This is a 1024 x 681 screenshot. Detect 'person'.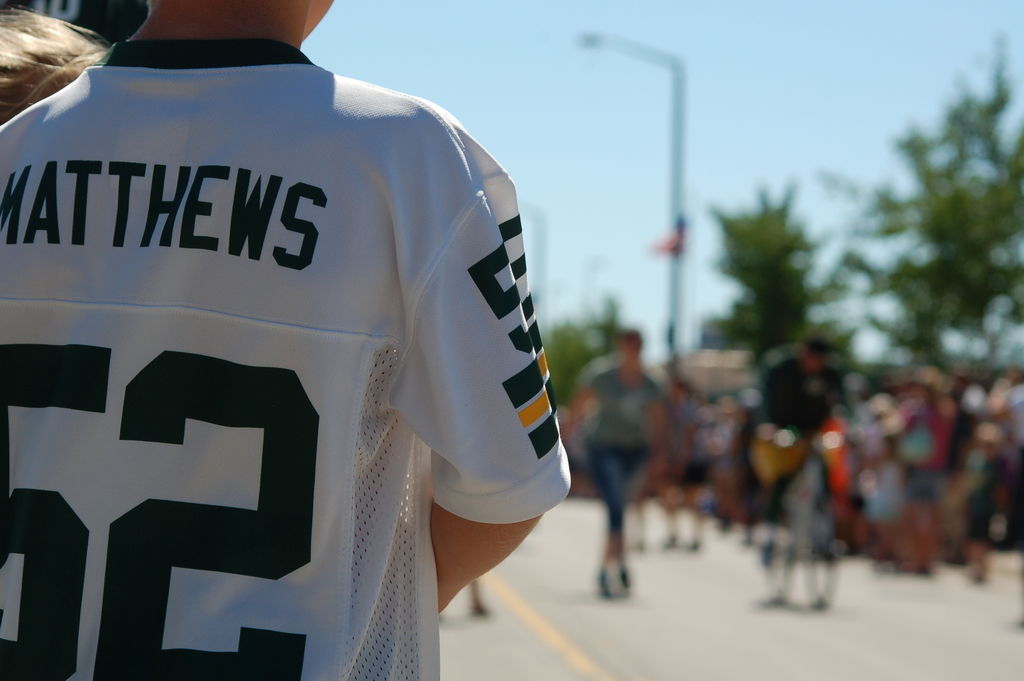
{"left": 564, "top": 324, "right": 657, "bottom": 589}.
